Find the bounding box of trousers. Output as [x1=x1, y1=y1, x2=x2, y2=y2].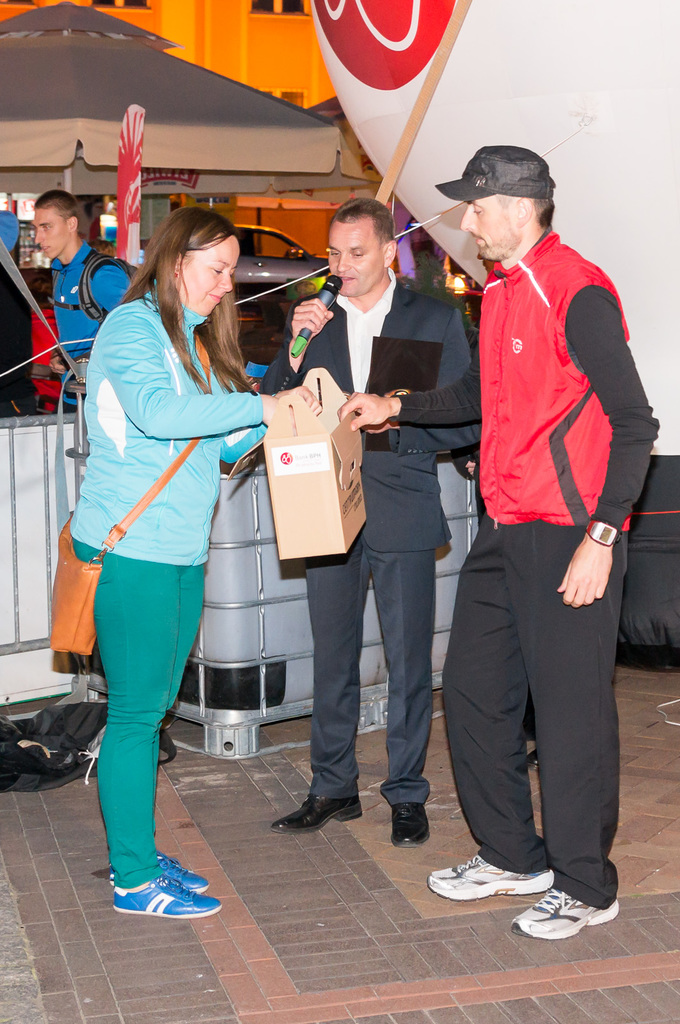
[x1=303, y1=518, x2=431, y2=810].
